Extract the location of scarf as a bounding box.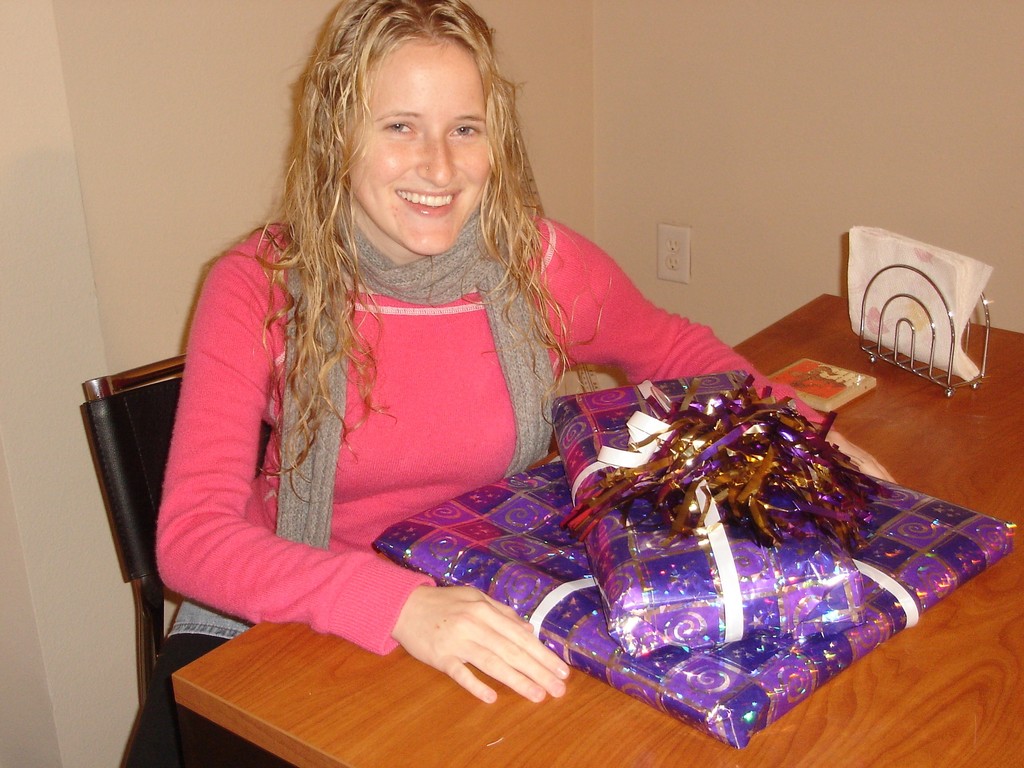
crop(268, 195, 557, 550).
